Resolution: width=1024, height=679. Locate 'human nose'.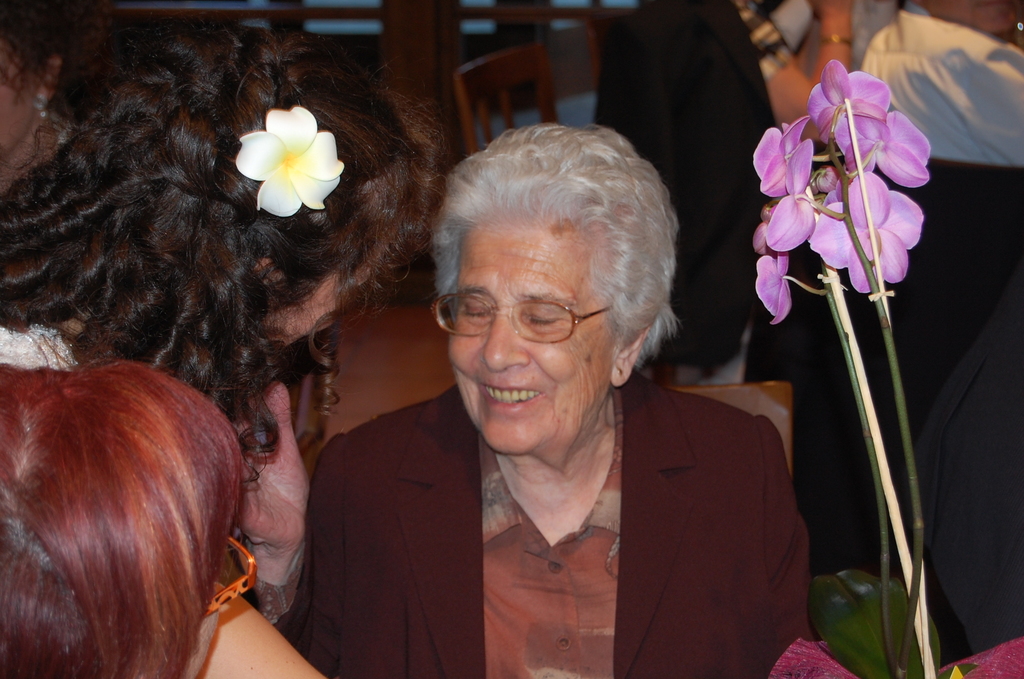
{"x1": 479, "y1": 313, "x2": 531, "y2": 375}.
